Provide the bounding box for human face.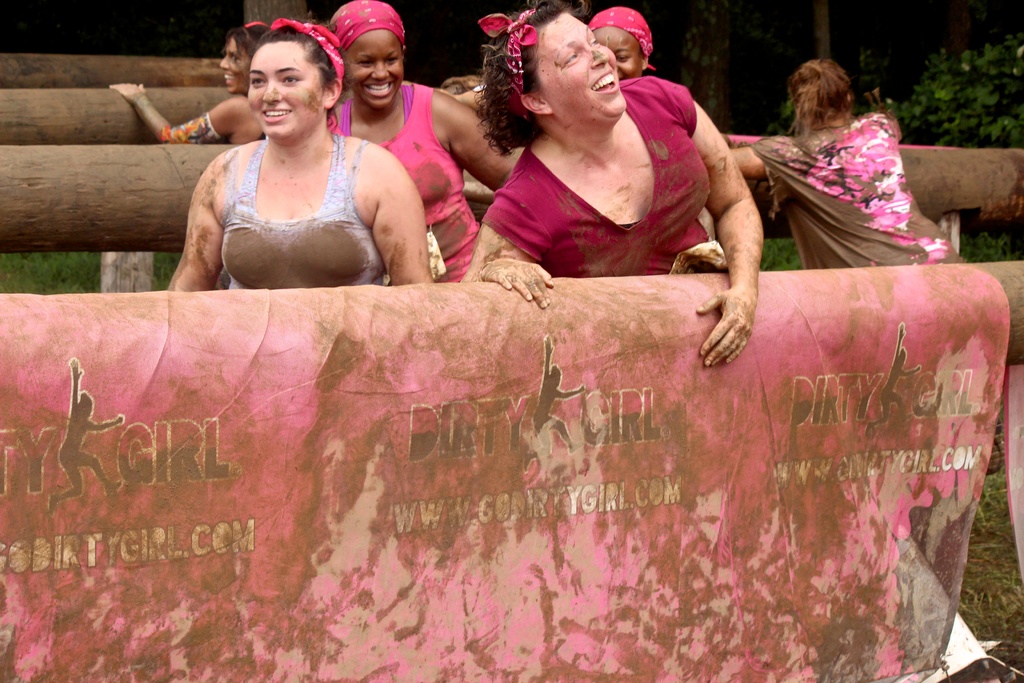
(246, 42, 326, 139).
